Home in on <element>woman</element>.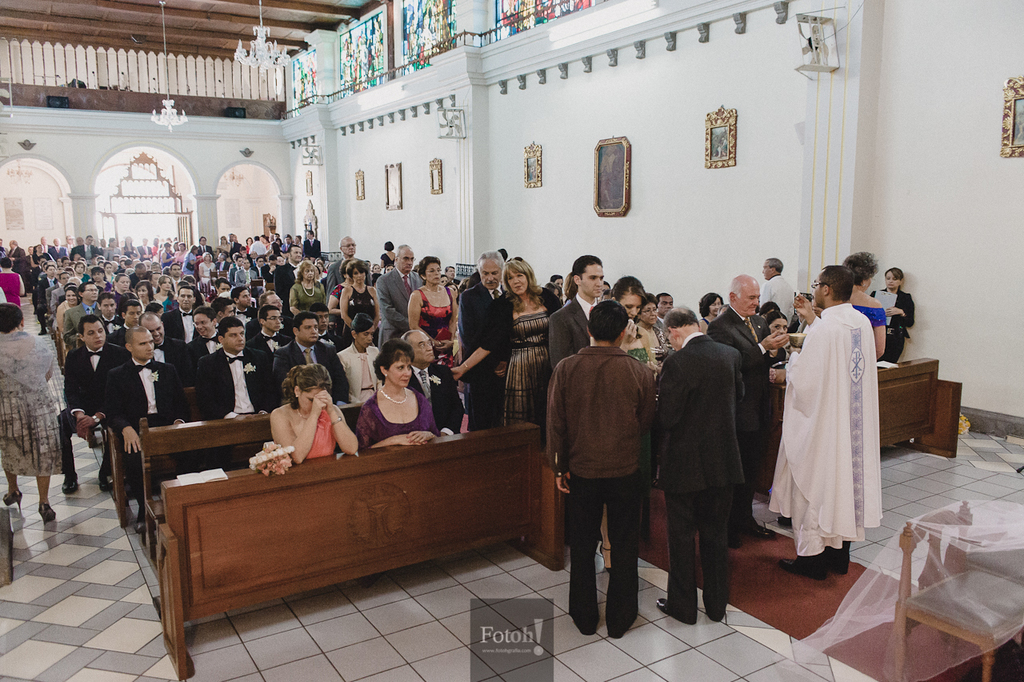
Homed in at x1=158, y1=242, x2=174, y2=270.
